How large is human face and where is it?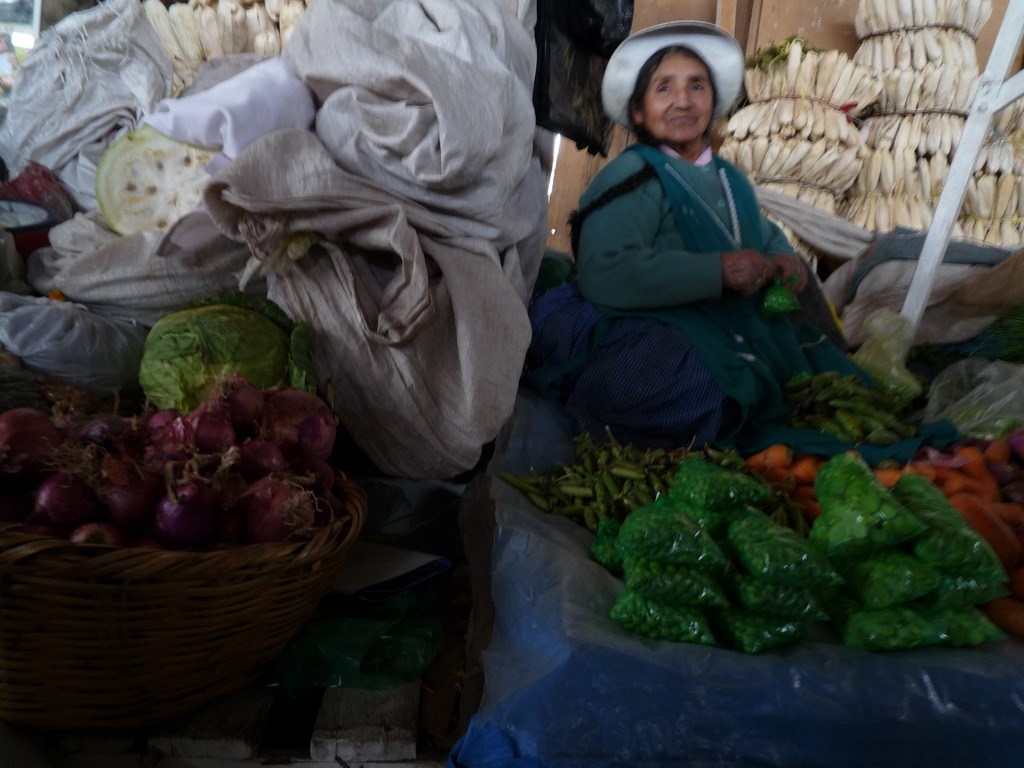
Bounding box: box=[639, 53, 718, 145].
